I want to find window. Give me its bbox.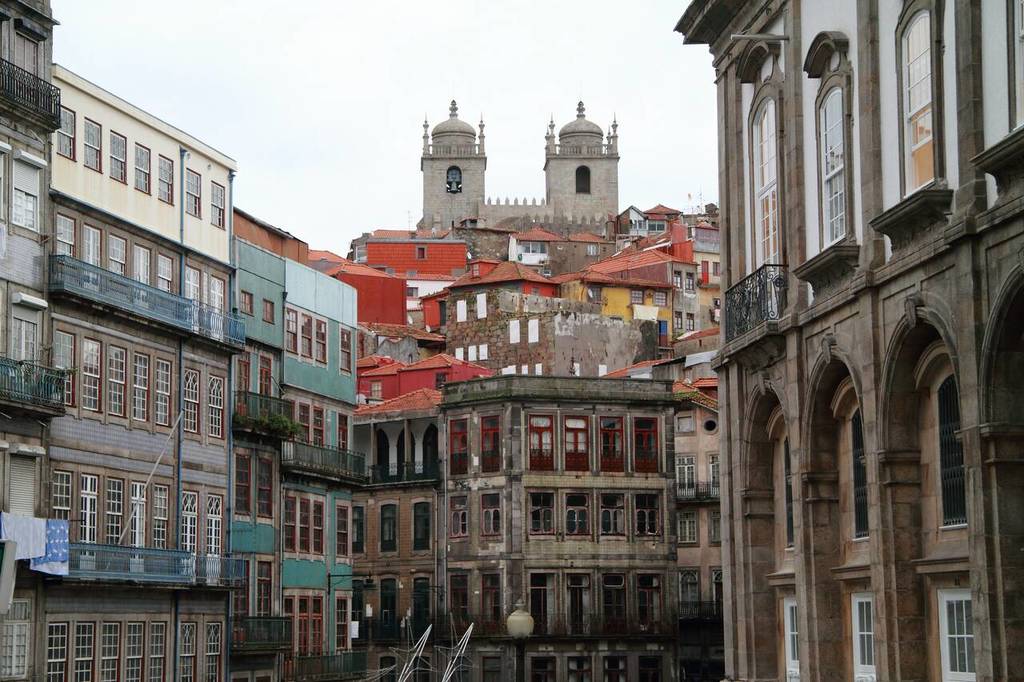
bbox=[528, 413, 555, 473].
